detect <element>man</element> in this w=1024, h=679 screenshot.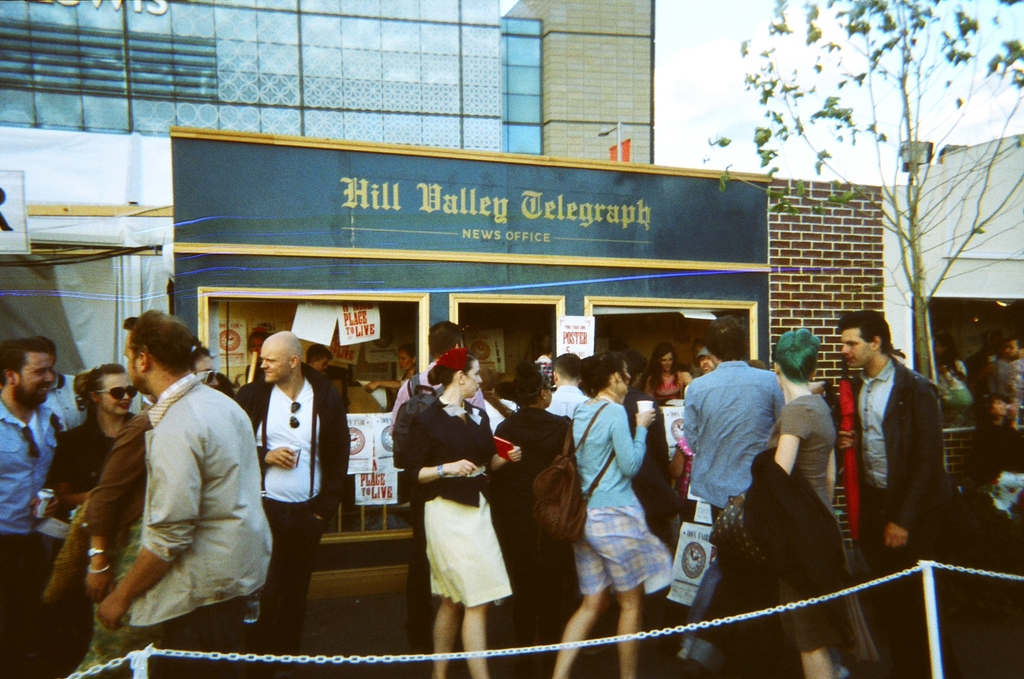
Detection: Rect(840, 314, 945, 678).
